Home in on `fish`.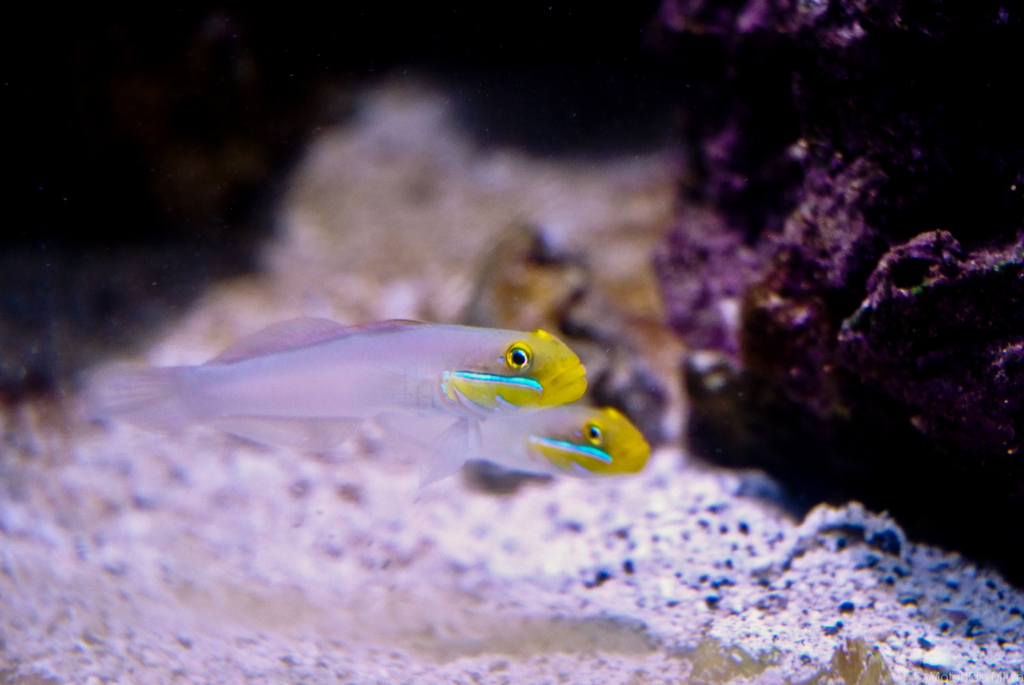
Homed in at 371:394:650:484.
